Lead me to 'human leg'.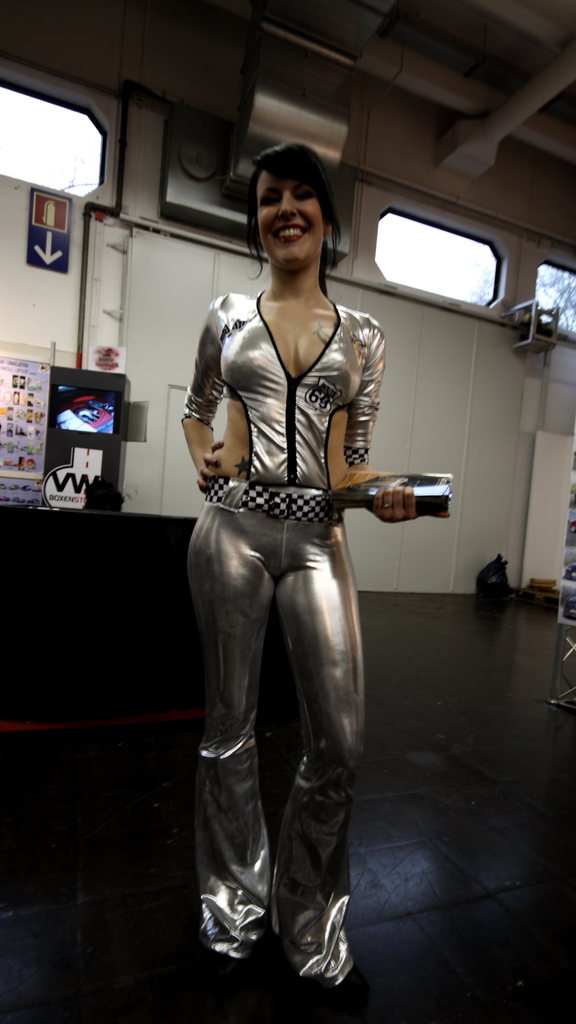
Lead to 271:496:364:995.
